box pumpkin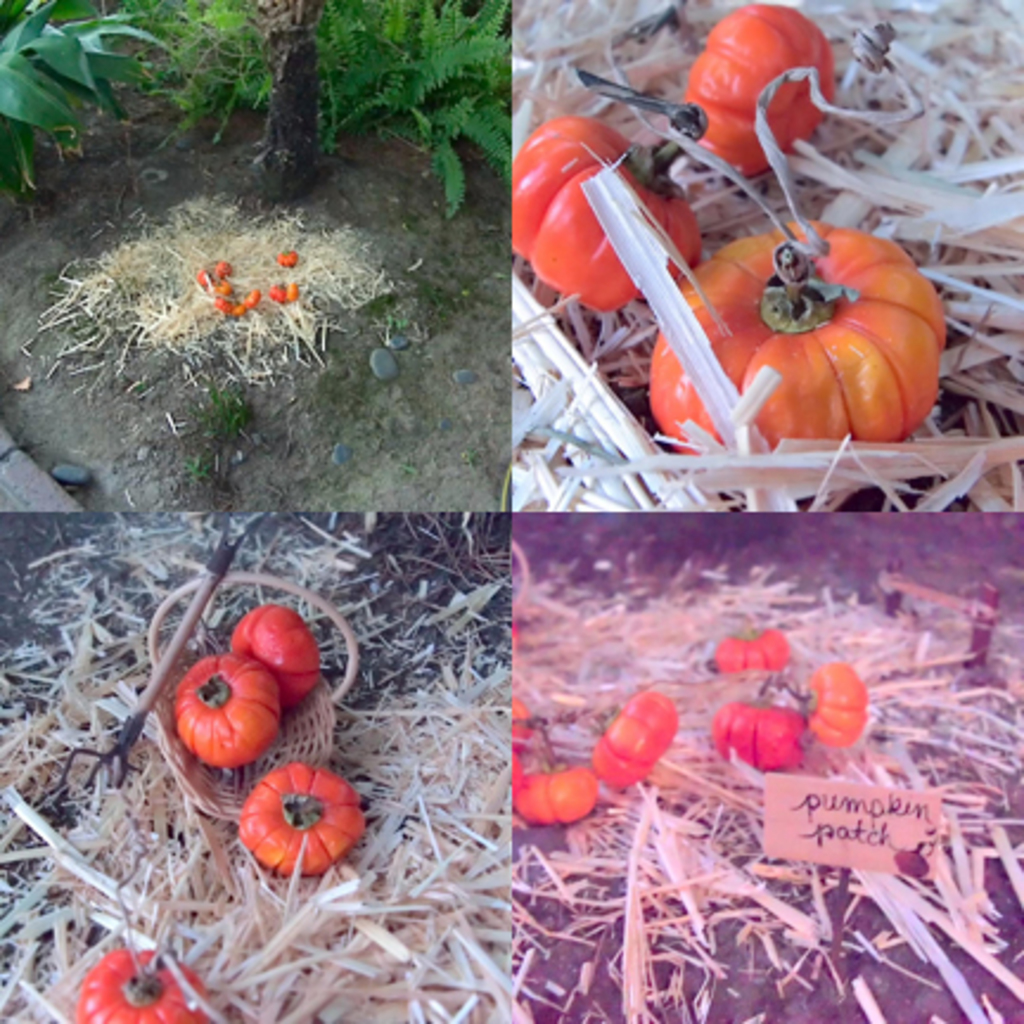
locate(239, 766, 375, 884)
